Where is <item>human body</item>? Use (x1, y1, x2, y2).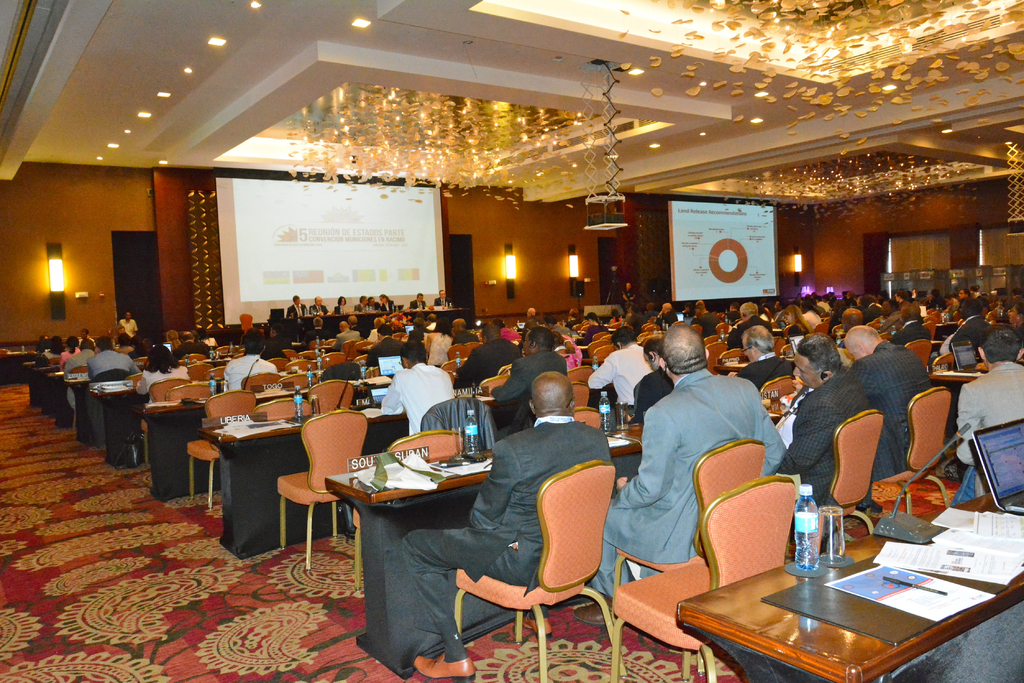
(426, 309, 440, 325).
